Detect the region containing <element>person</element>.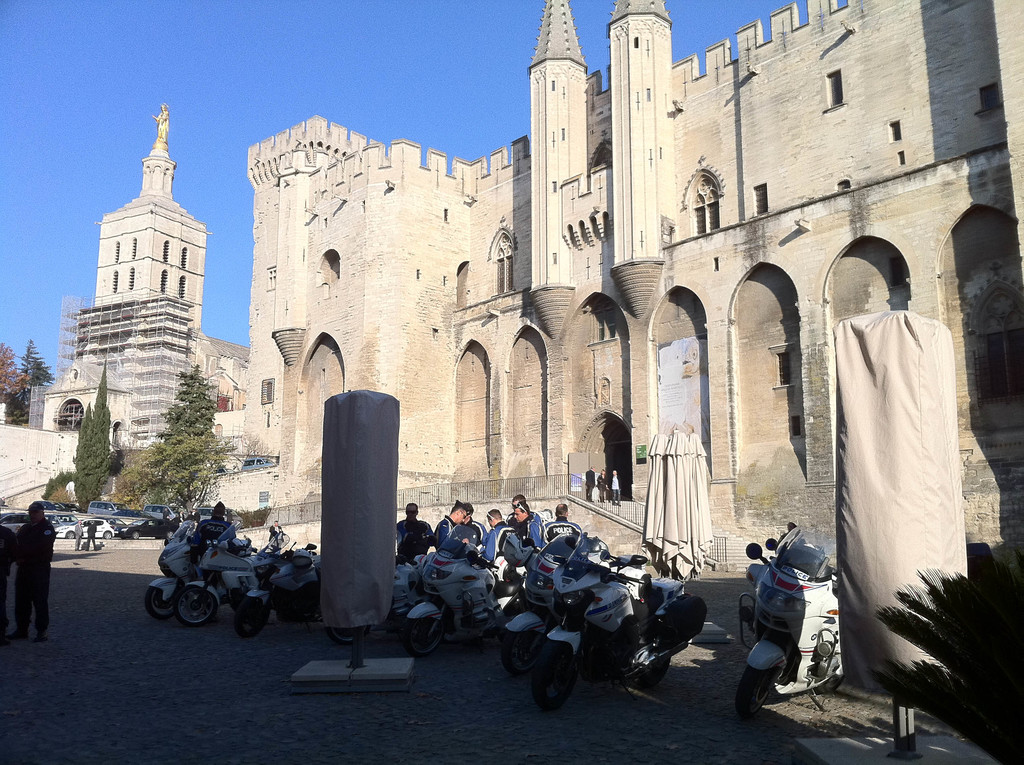
[395,501,432,558].
